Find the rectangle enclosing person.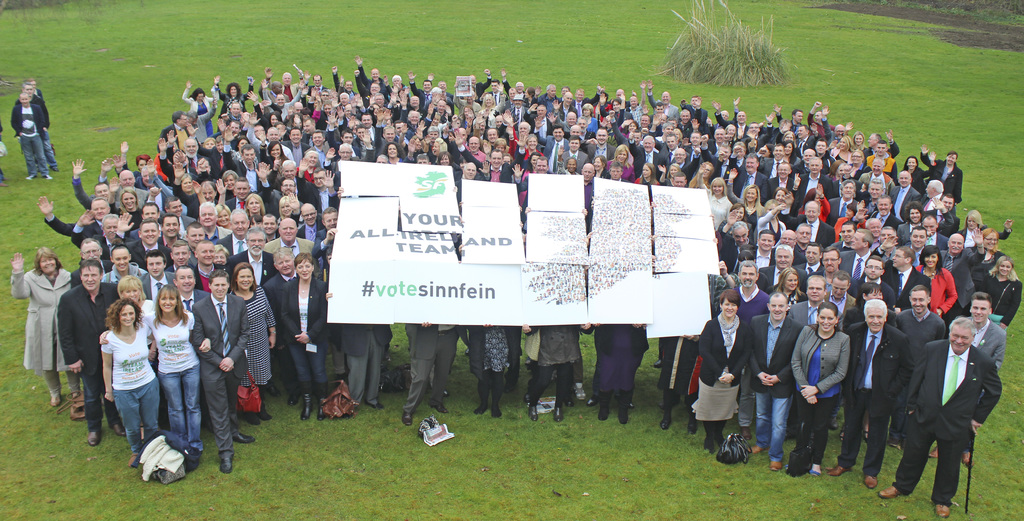
(x1=23, y1=81, x2=60, y2=171).
